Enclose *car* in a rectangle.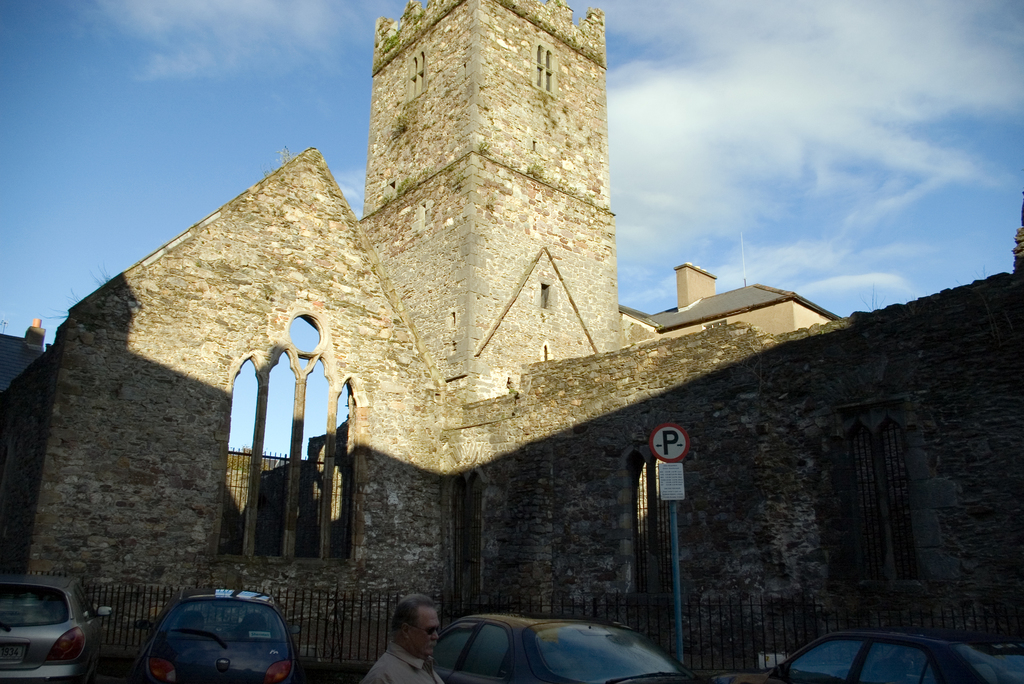
bbox=[717, 633, 1023, 683].
